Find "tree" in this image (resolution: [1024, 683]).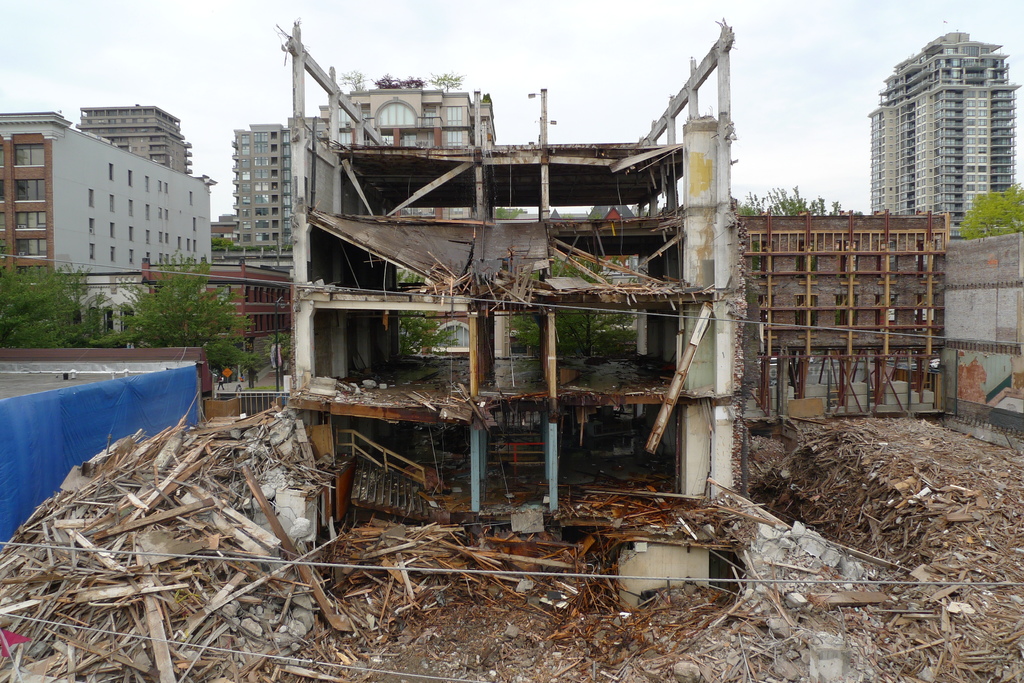
(left=2, top=261, right=88, bottom=346).
